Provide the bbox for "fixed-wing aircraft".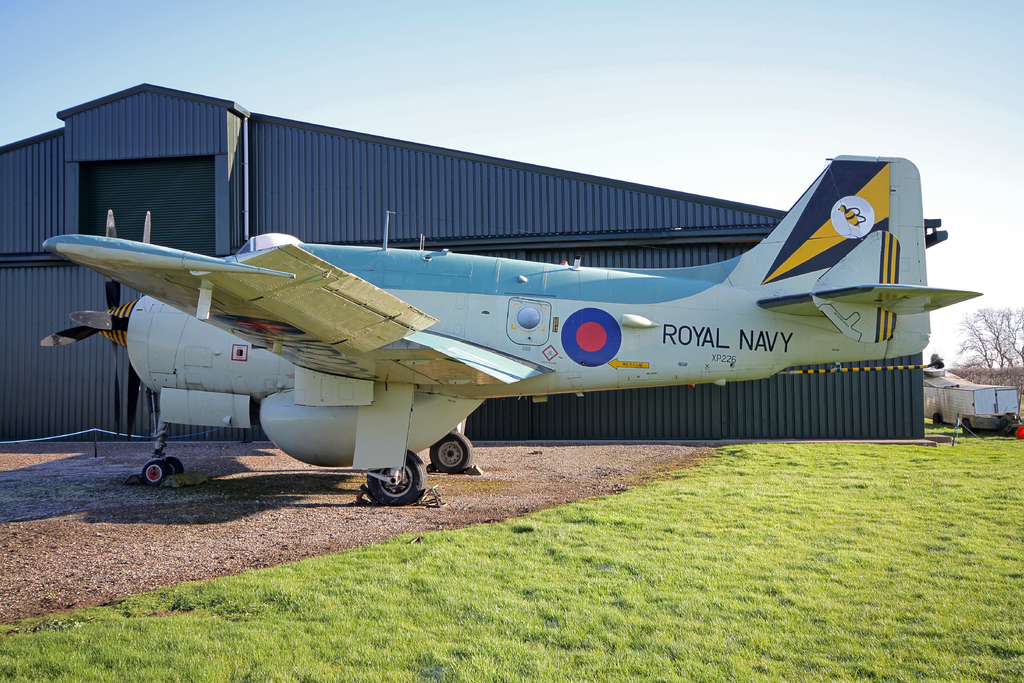
{"left": 42, "top": 154, "right": 984, "bottom": 504}.
